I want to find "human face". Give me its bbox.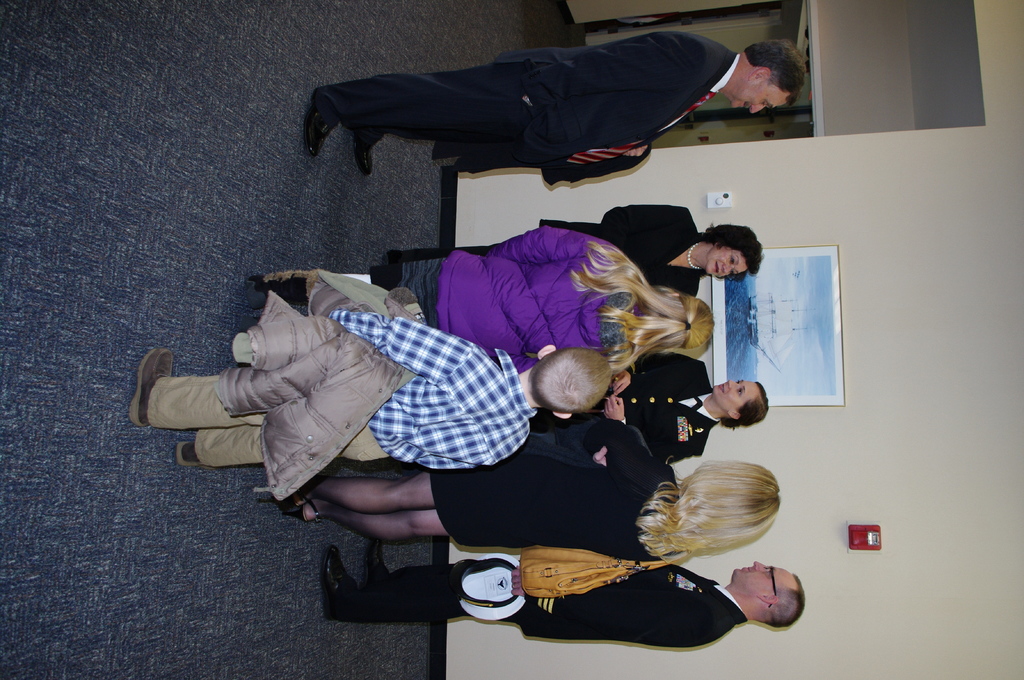
BBox(714, 379, 762, 409).
